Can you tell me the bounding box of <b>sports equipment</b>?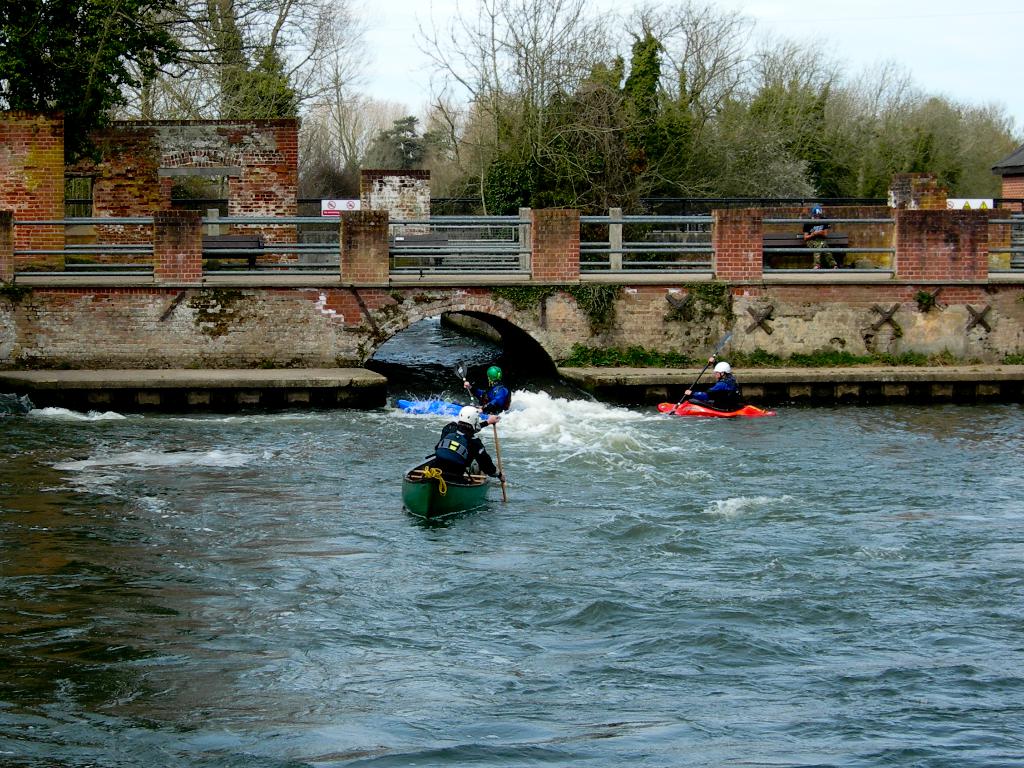
BBox(655, 332, 780, 418).
